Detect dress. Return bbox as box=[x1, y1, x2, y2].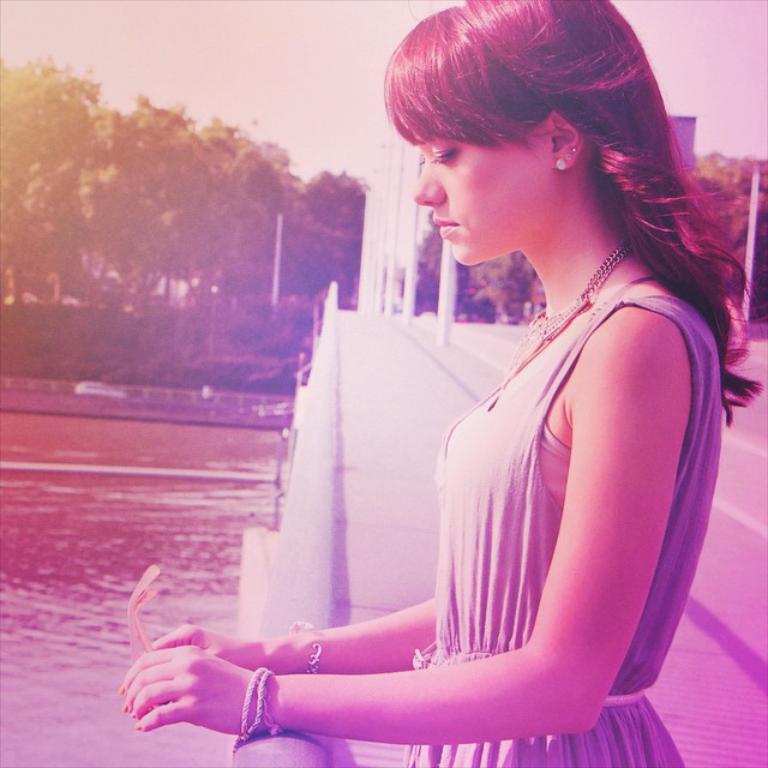
box=[401, 284, 724, 767].
